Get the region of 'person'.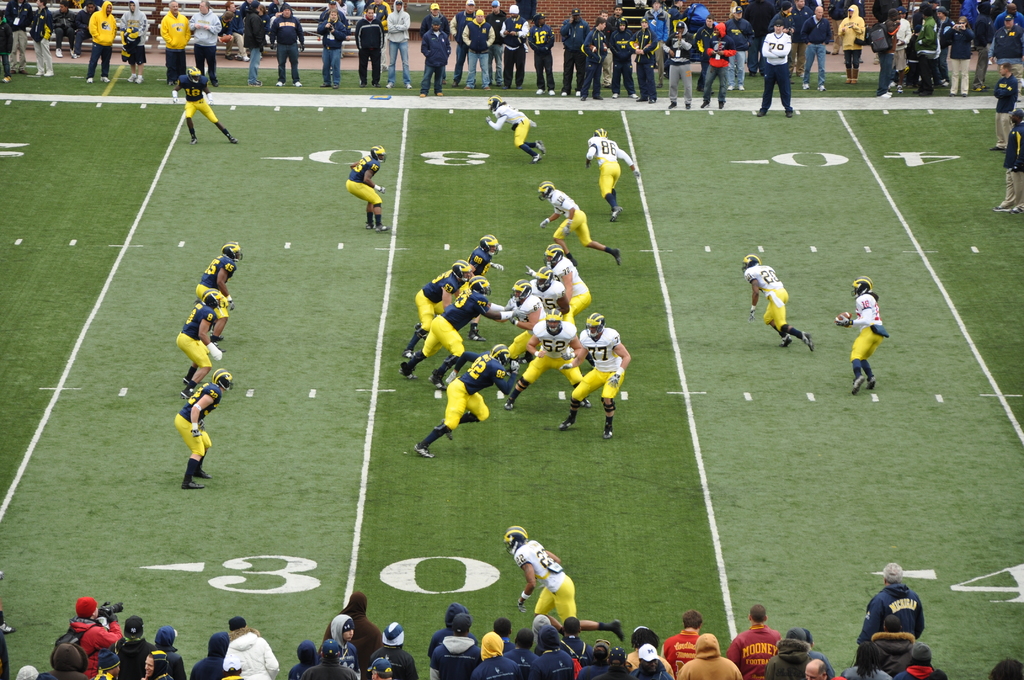
x1=742, y1=251, x2=817, y2=356.
